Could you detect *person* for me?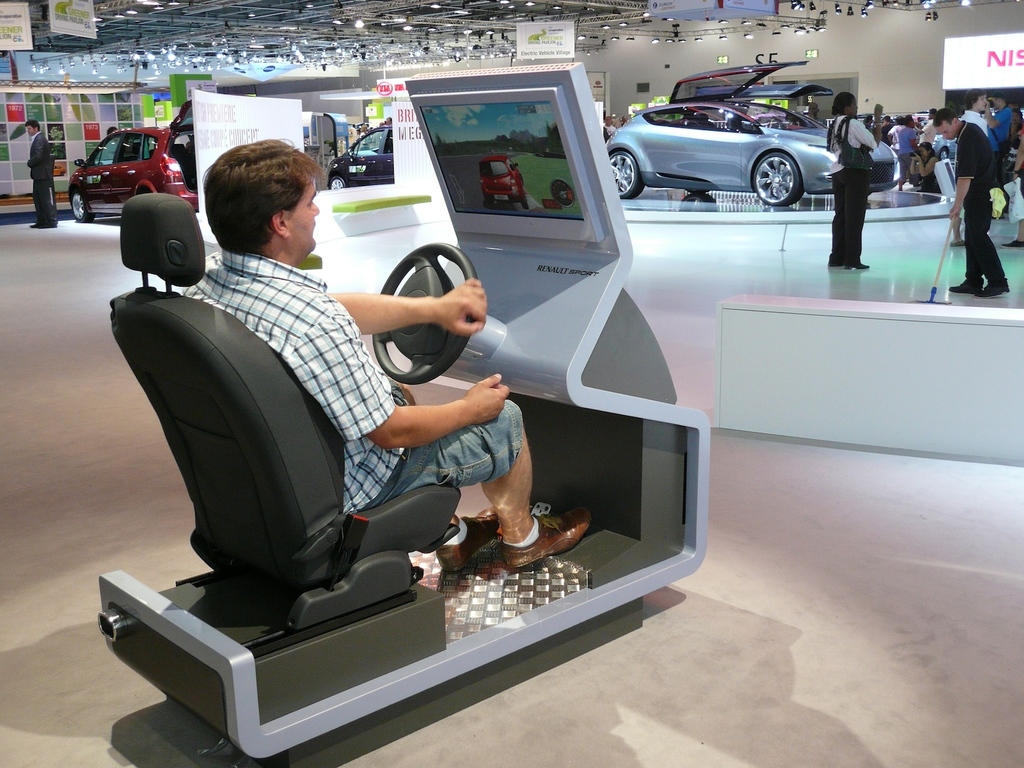
Detection result: select_region(829, 90, 878, 269).
